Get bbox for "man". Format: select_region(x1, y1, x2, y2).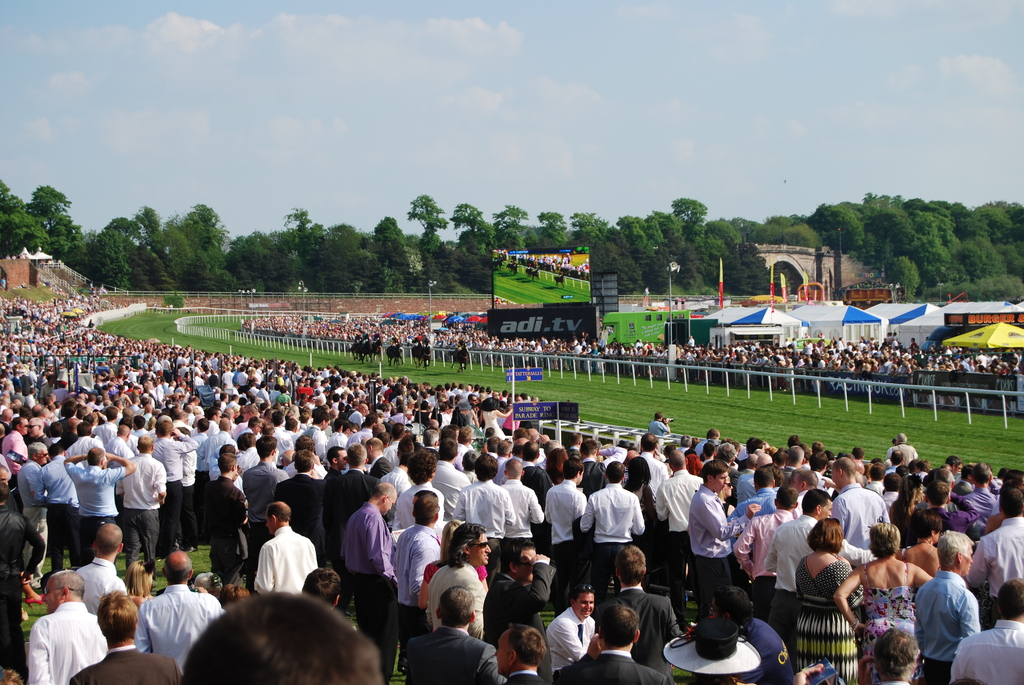
select_region(764, 489, 878, 666).
